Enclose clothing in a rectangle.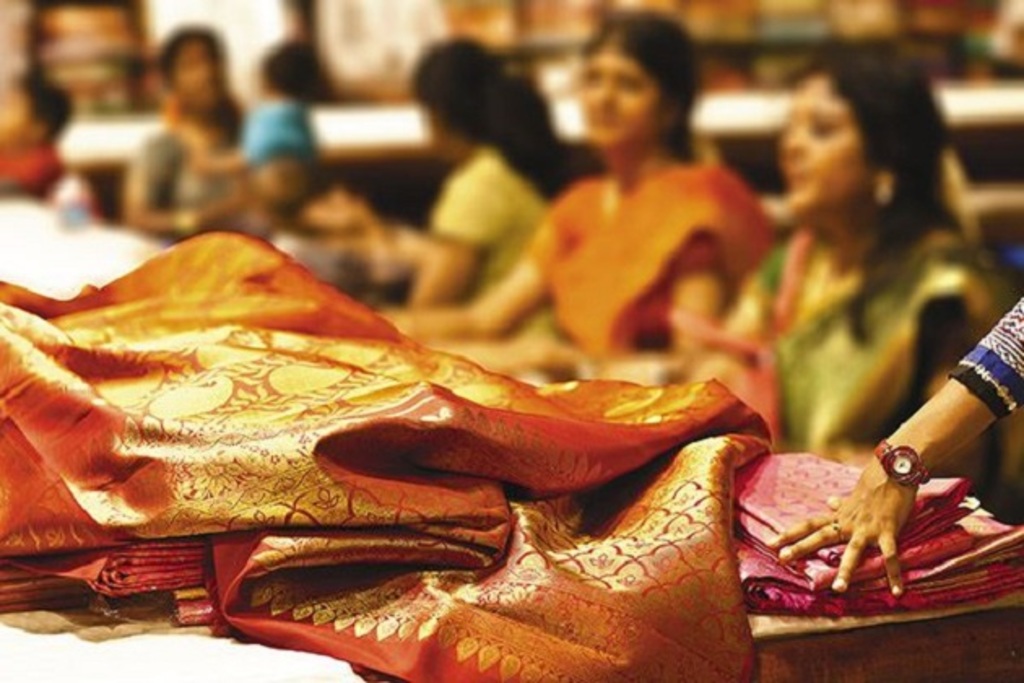
x1=3 y1=143 x2=68 y2=205.
